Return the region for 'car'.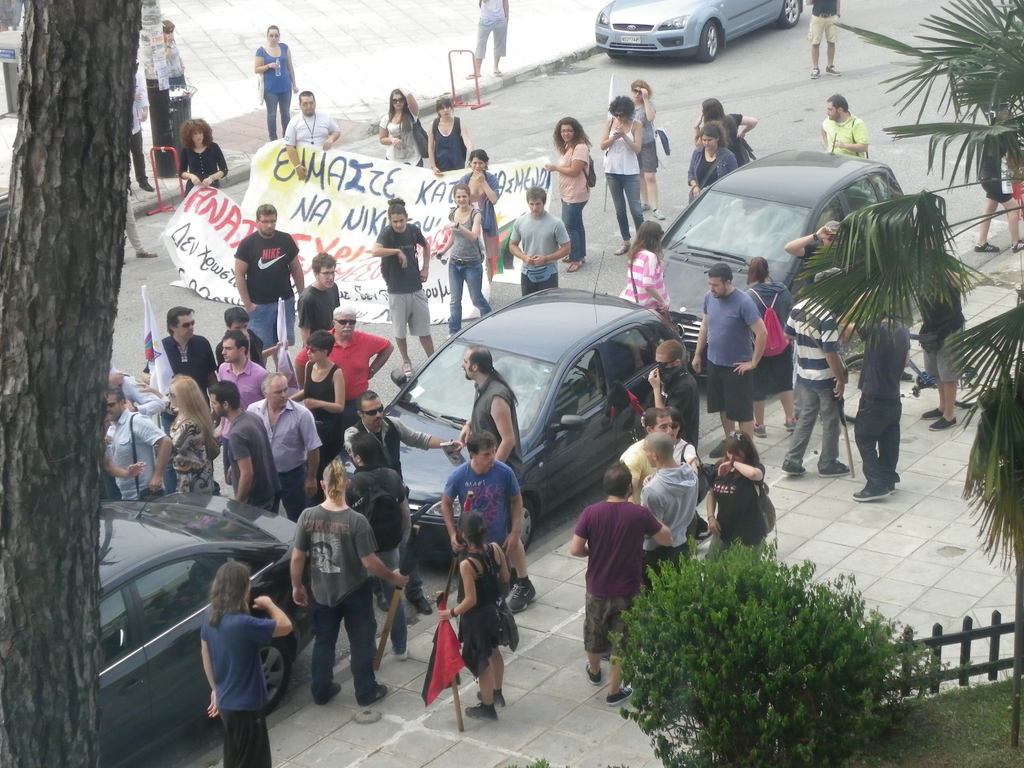
l=594, t=0, r=803, b=63.
